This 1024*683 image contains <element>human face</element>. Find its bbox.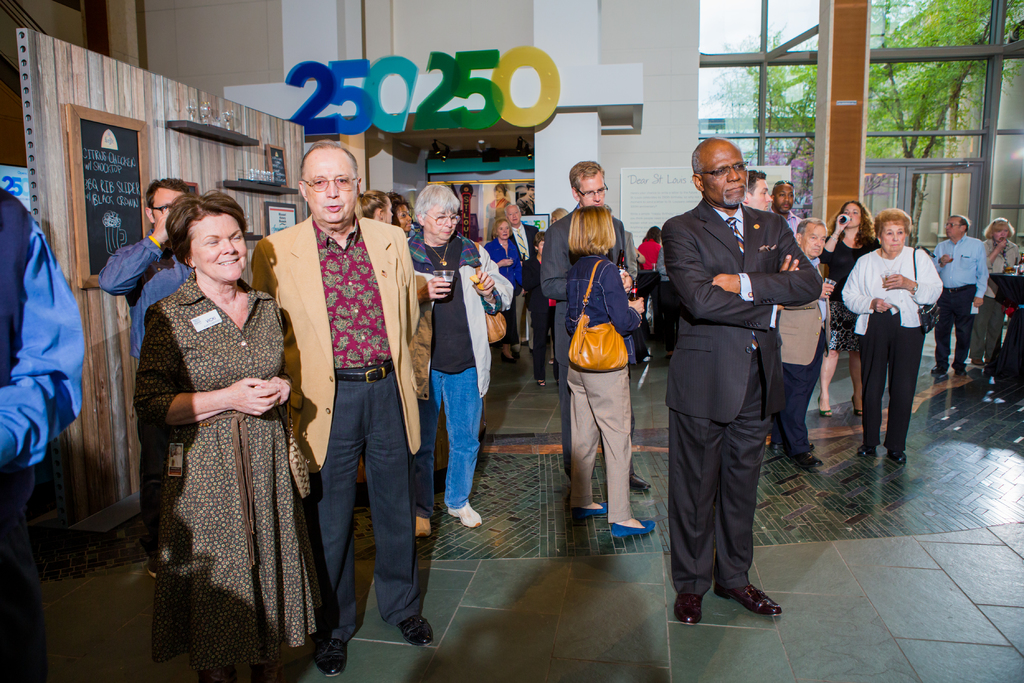
x1=155 y1=189 x2=186 y2=225.
